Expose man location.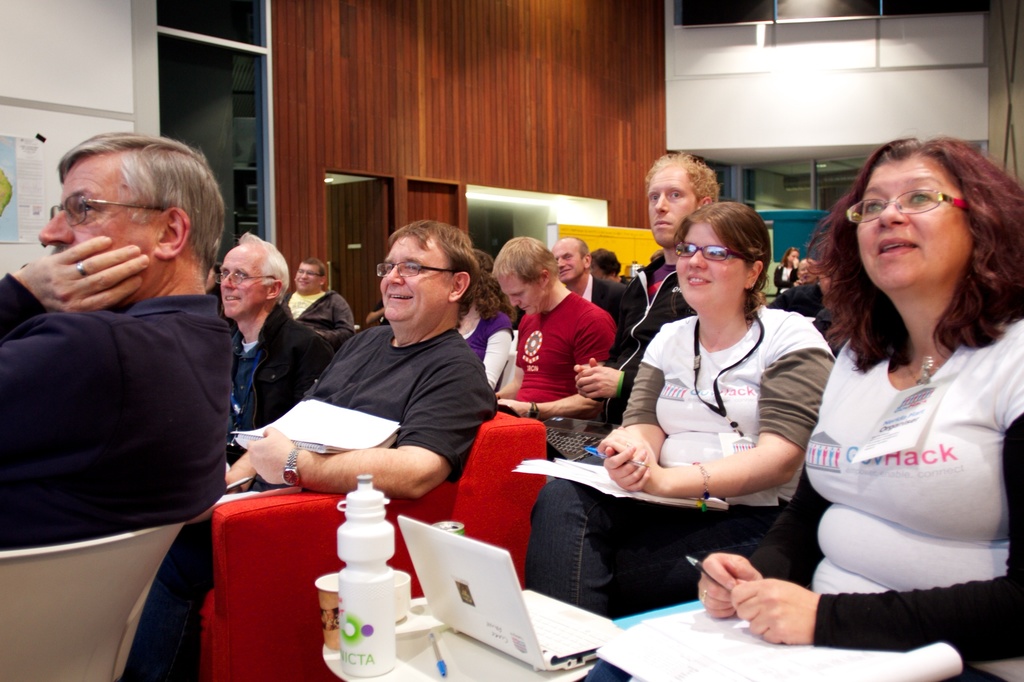
Exposed at bbox(548, 234, 647, 367).
